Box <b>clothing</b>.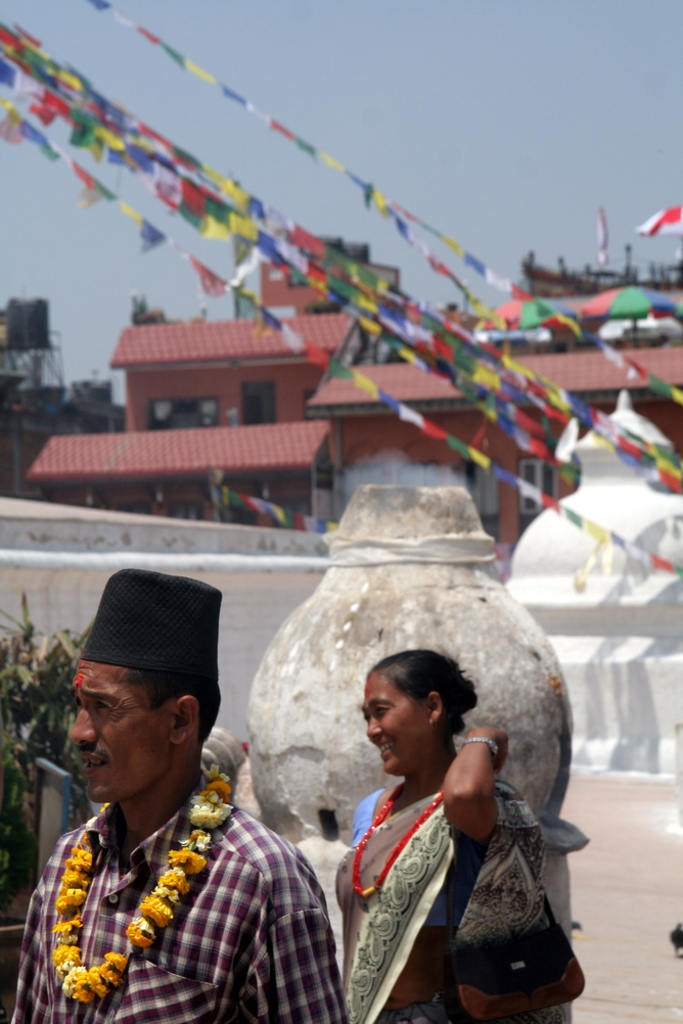
(x1=3, y1=738, x2=352, y2=1023).
